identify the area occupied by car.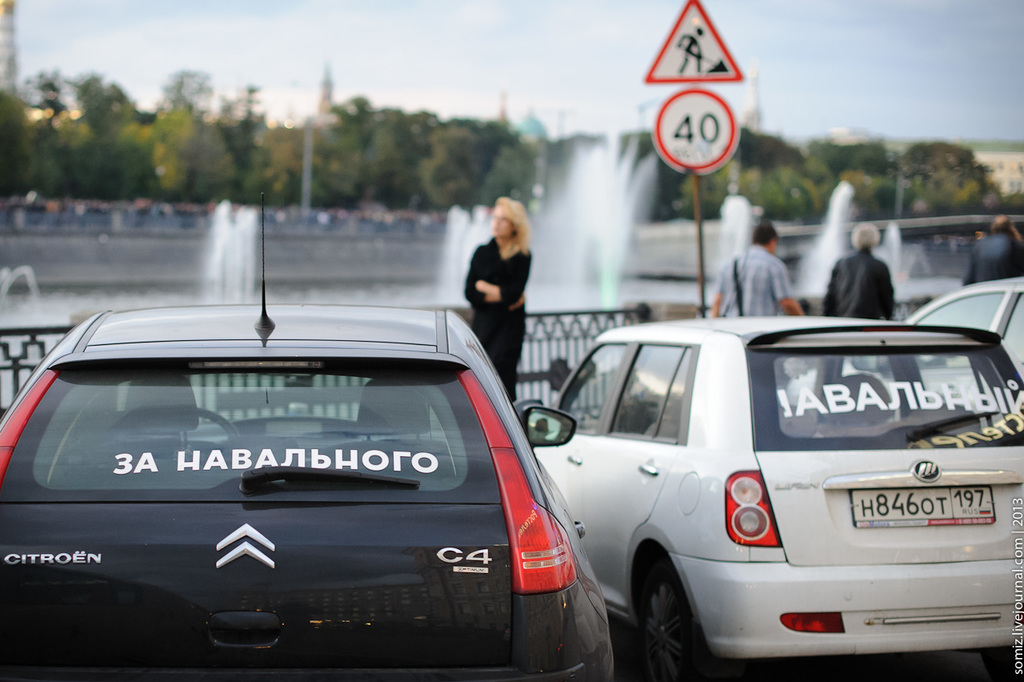
Area: (x1=0, y1=189, x2=614, y2=681).
